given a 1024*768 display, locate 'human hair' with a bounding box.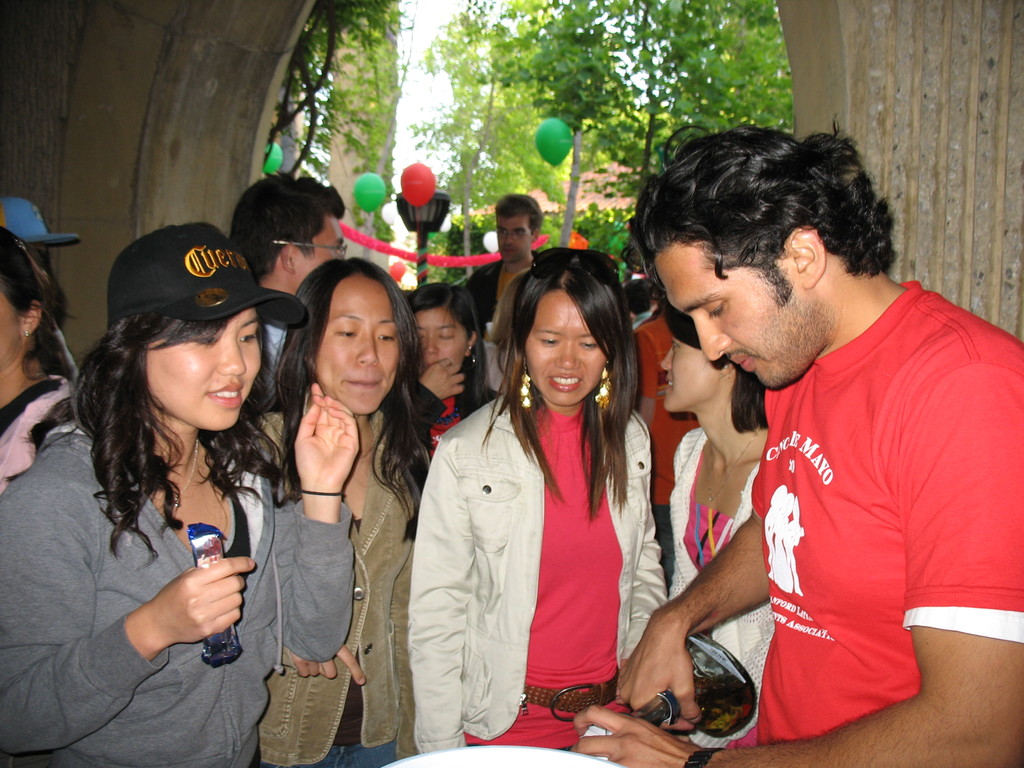
Located: pyautogui.locateOnScreen(226, 169, 346, 289).
